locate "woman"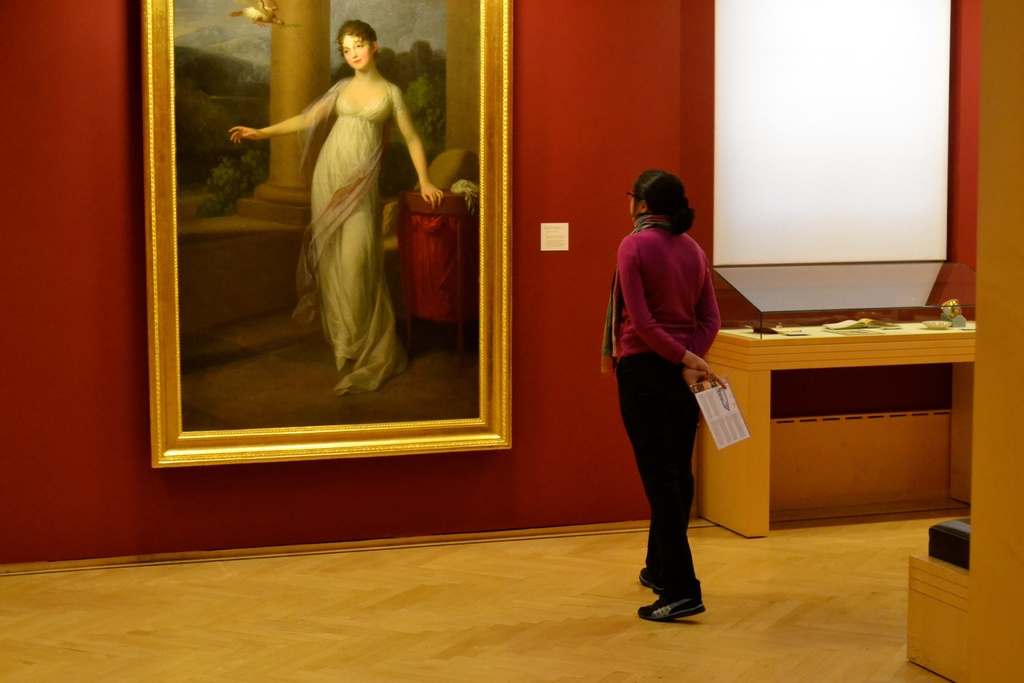
box=[598, 169, 726, 620]
